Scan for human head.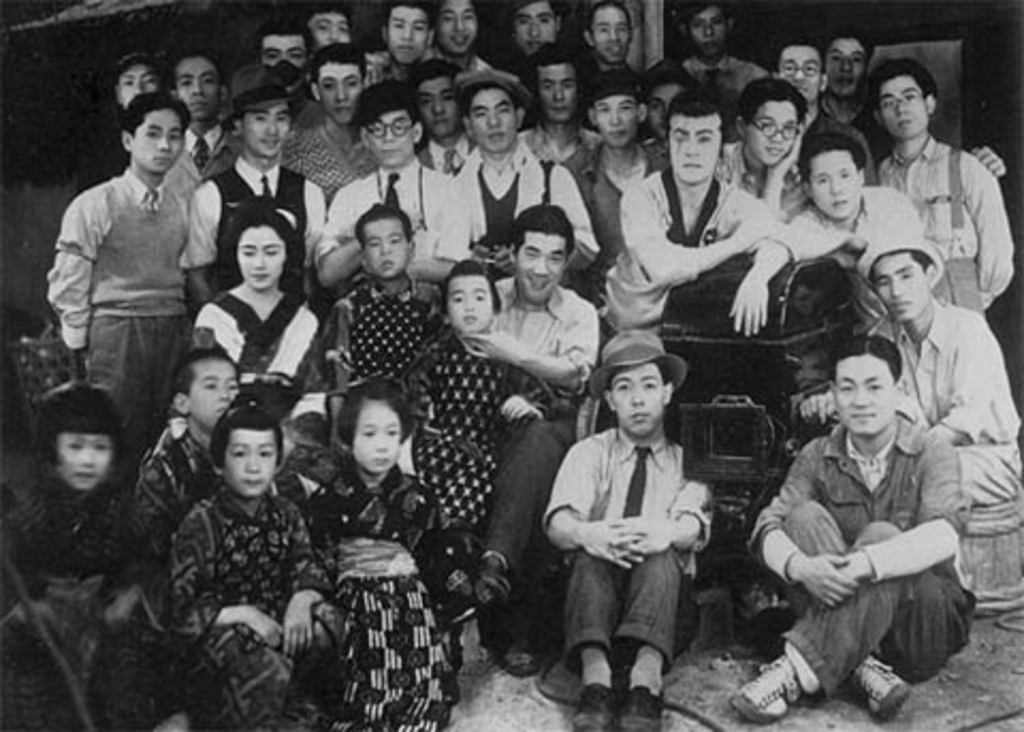
Scan result: 254:19:314:70.
